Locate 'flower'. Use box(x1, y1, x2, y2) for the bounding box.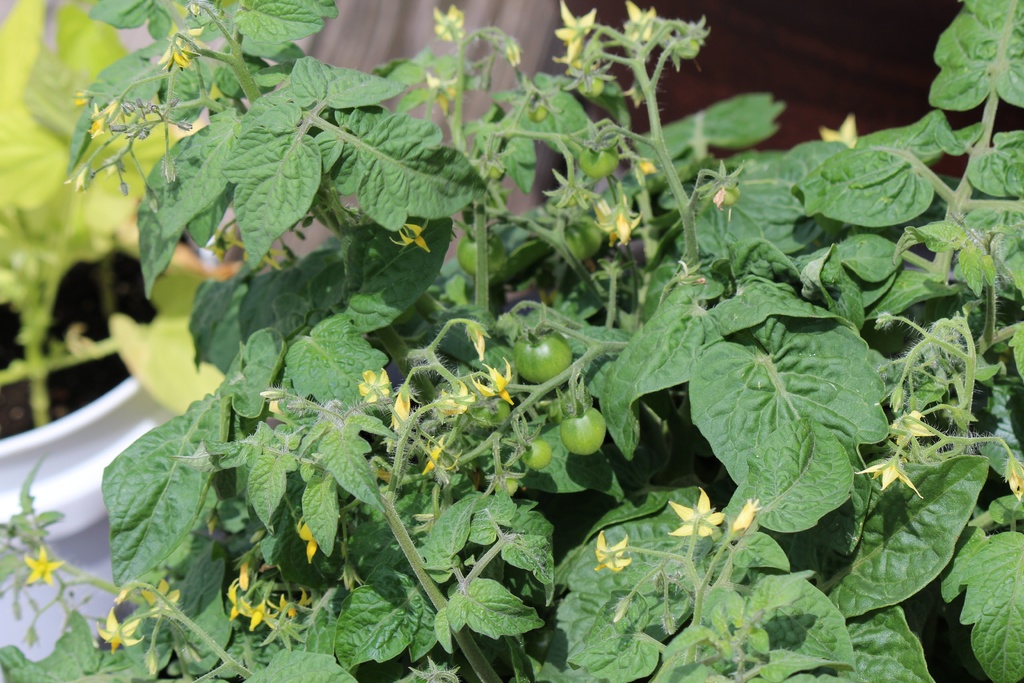
box(731, 498, 761, 530).
